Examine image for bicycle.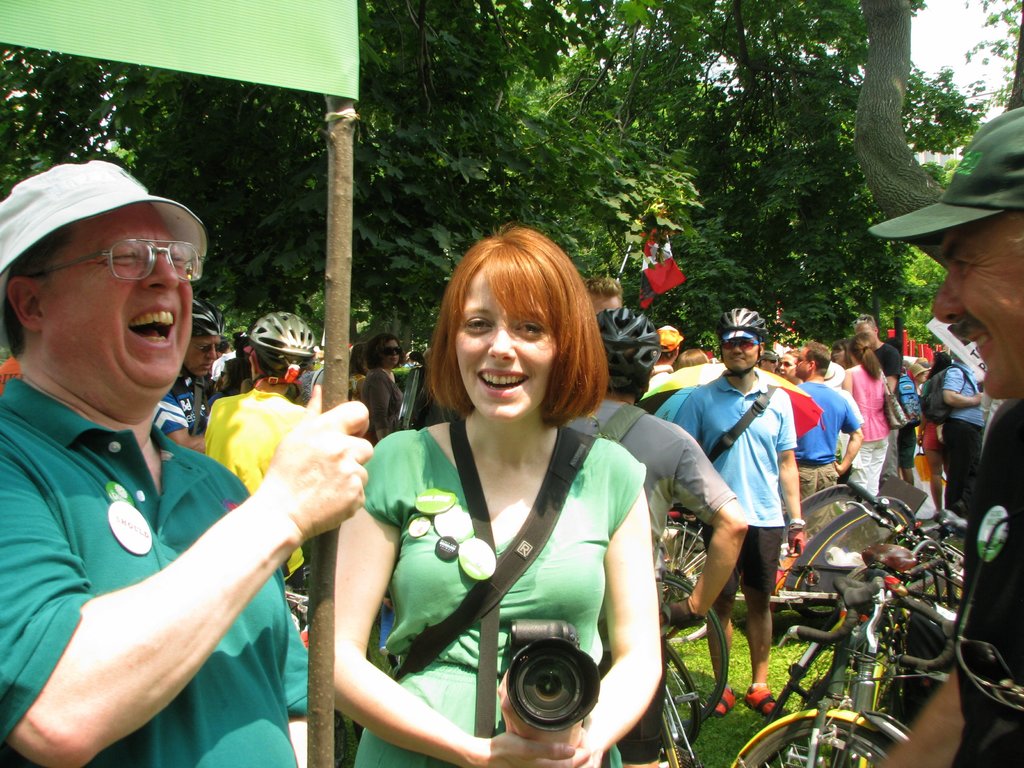
Examination result: (652, 682, 701, 767).
